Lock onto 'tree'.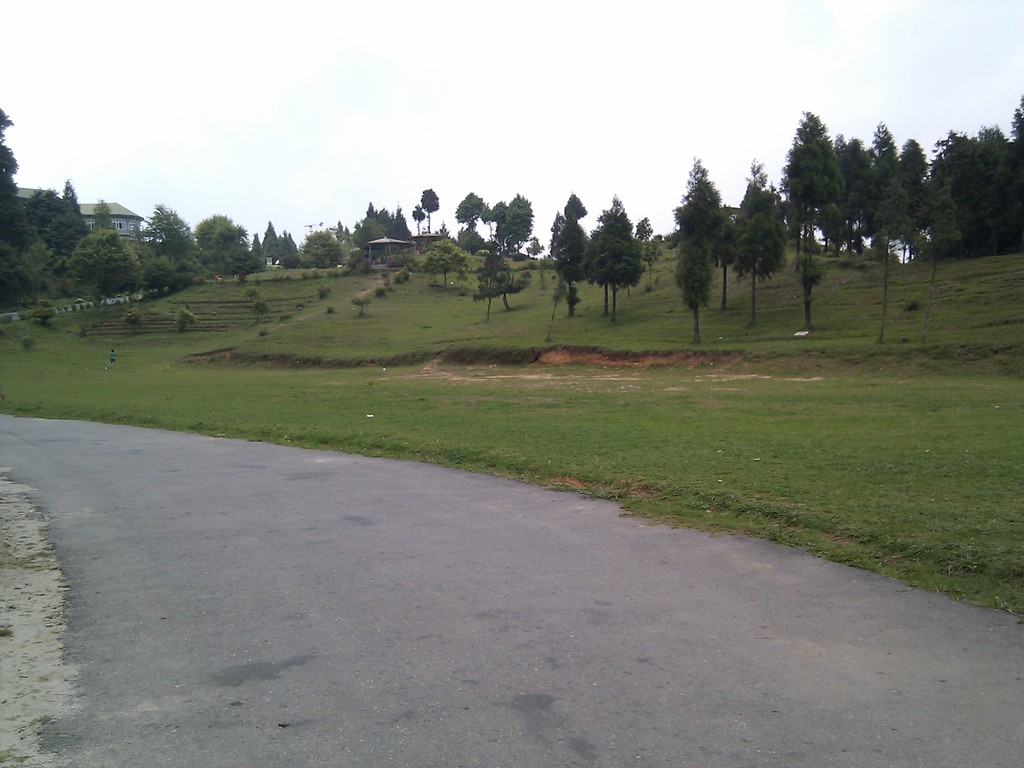
Locked: box(390, 269, 409, 284).
